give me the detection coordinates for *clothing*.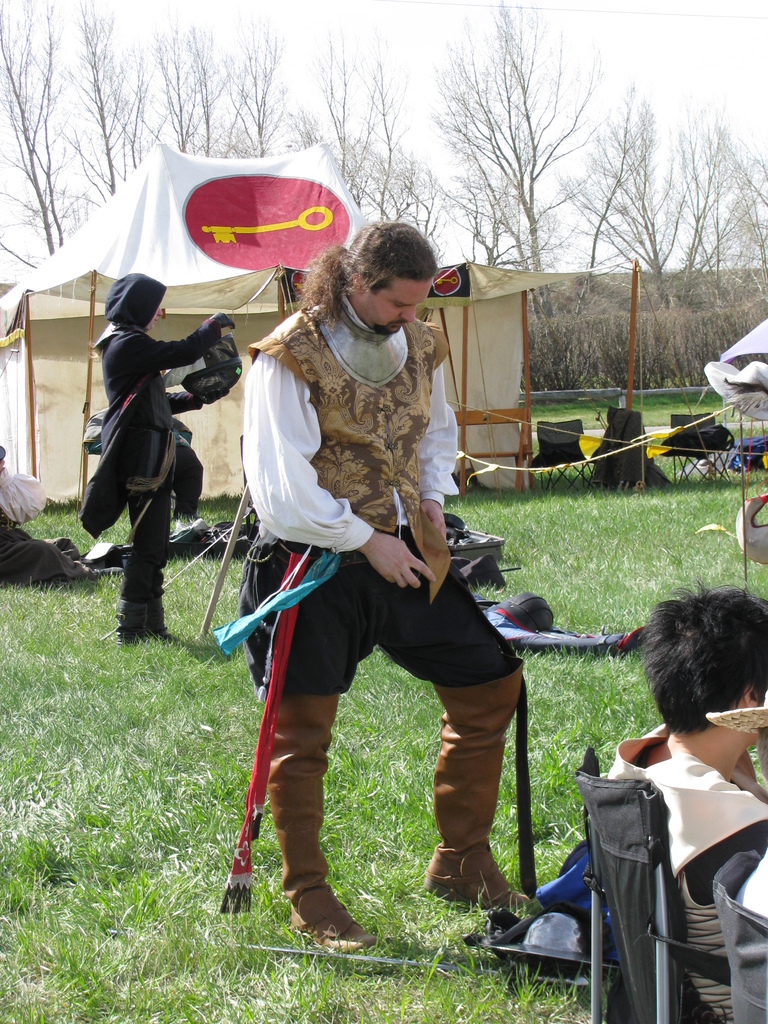
596 717 767 1023.
